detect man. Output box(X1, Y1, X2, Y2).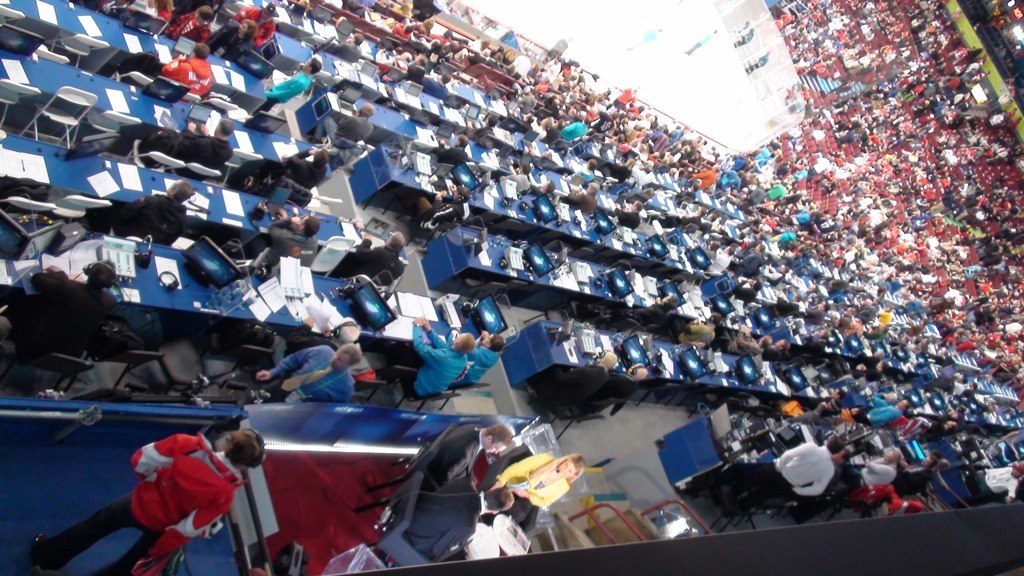
box(517, 179, 554, 202).
